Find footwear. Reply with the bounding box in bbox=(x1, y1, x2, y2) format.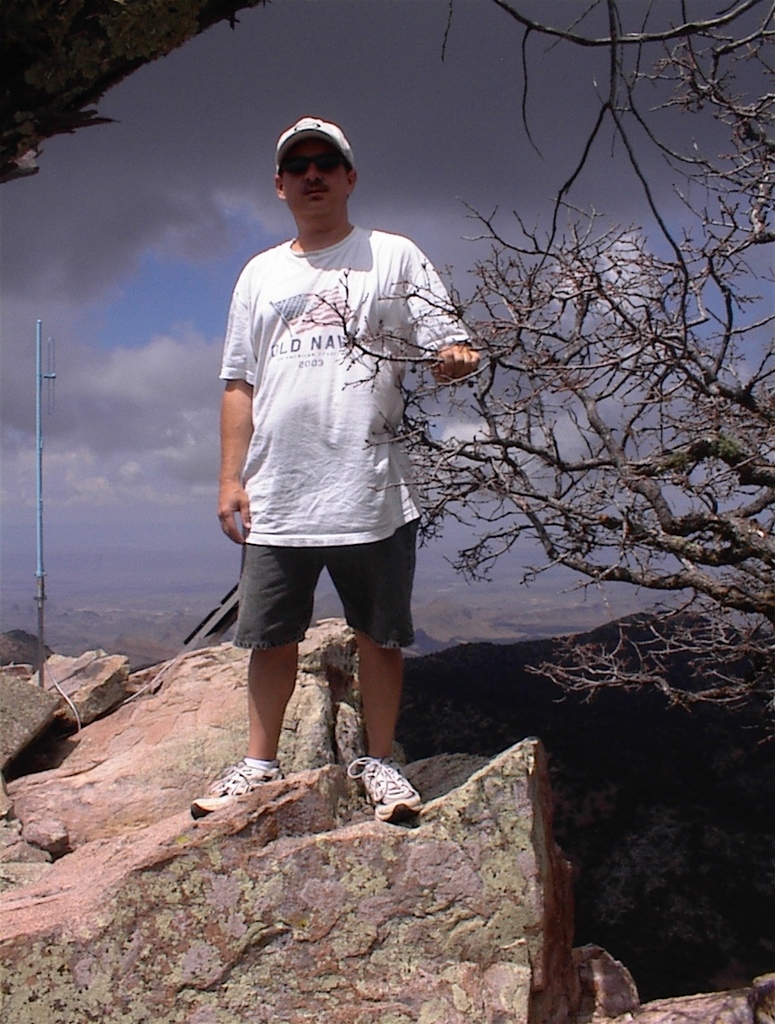
bbox=(184, 753, 286, 817).
